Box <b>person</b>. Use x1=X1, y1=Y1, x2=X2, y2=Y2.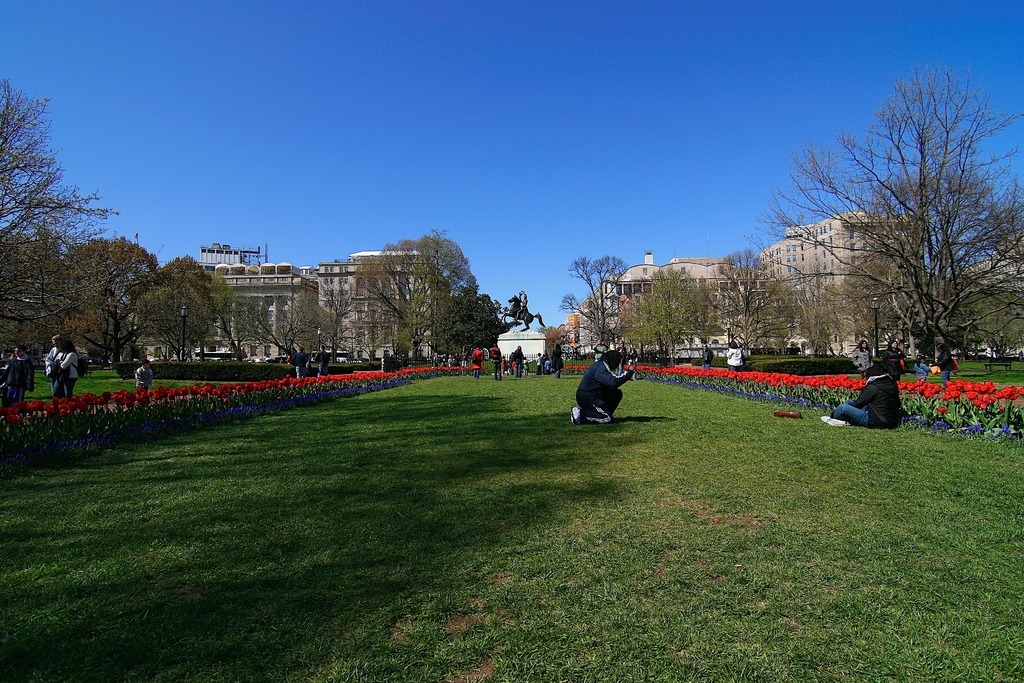
x1=42, y1=337, x2=61, y2=398.
